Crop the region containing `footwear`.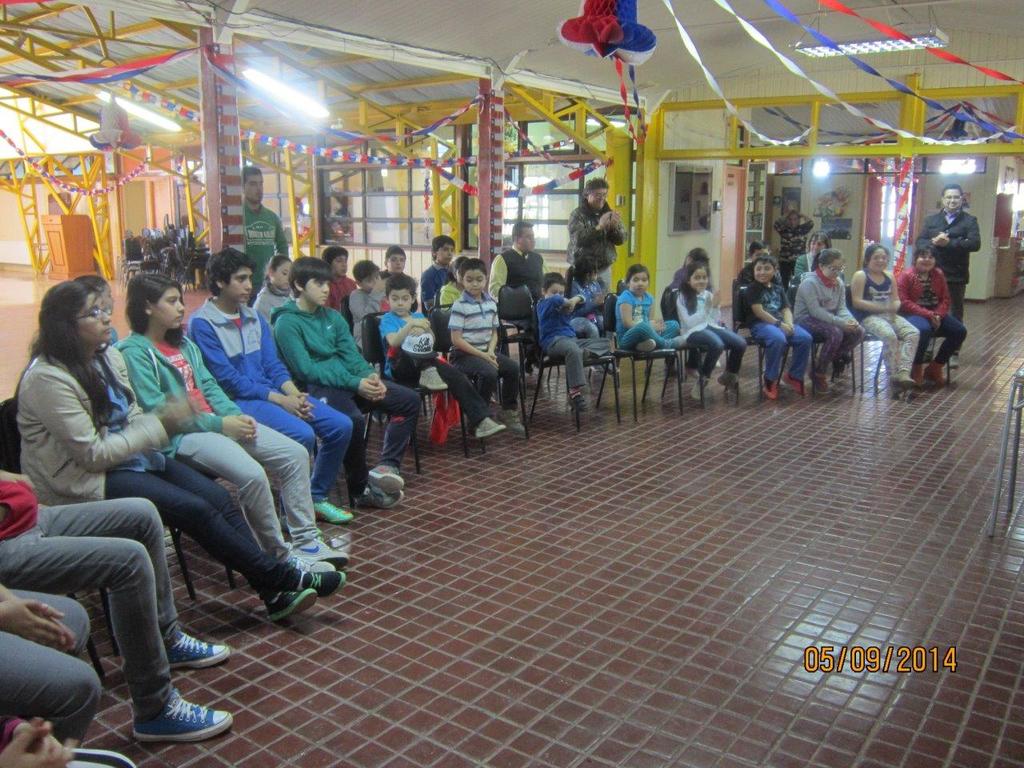
Crop region: <region>909, 359, 927, 386</region>.
